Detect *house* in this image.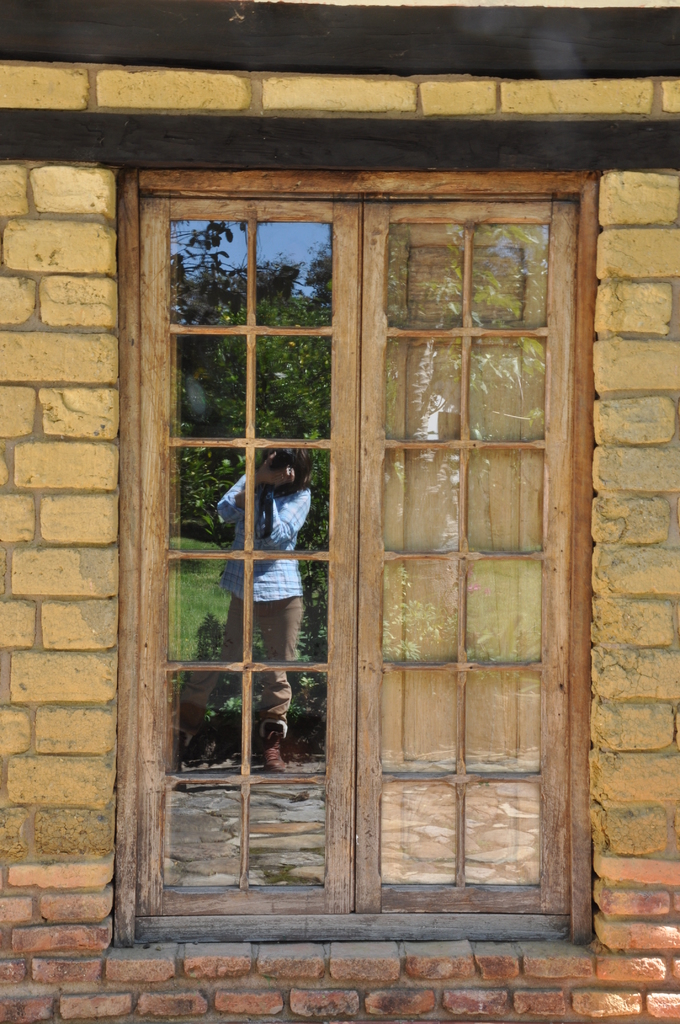
Detection: locate(0, 1, 679, 1023).
